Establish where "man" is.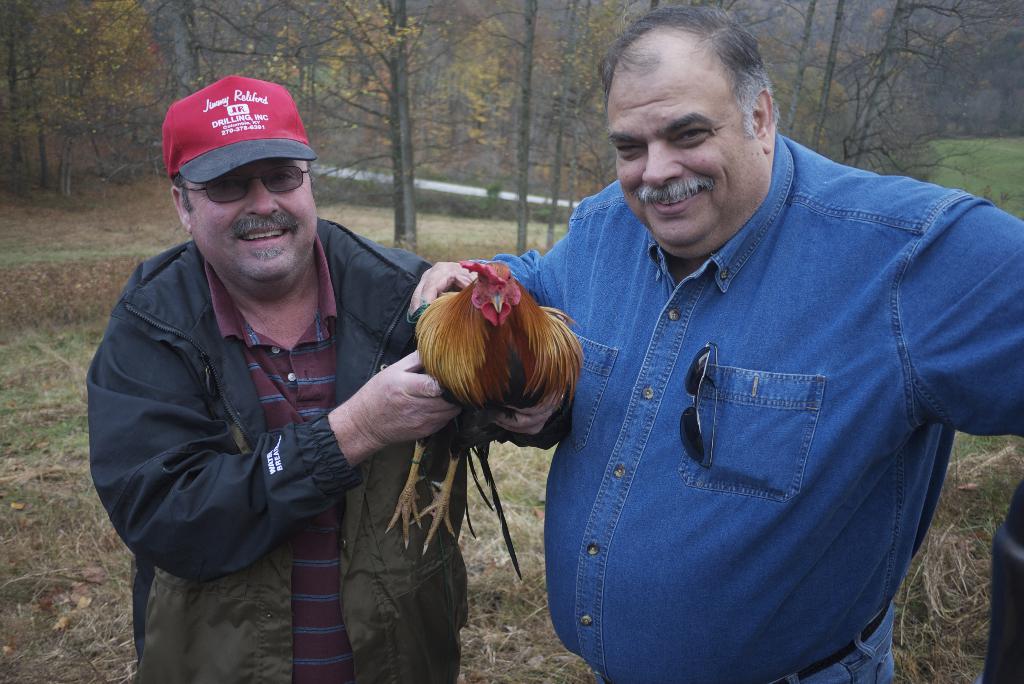
Established at [77,77,566,683].
